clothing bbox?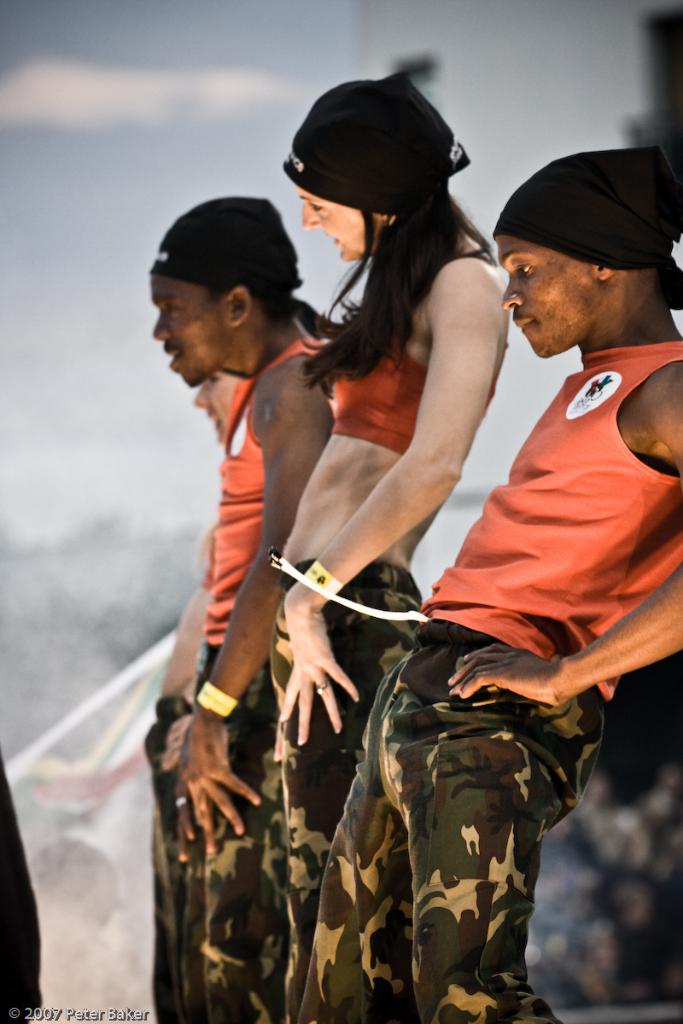
<bbox>148, 694, 201, 1023</bbox>
